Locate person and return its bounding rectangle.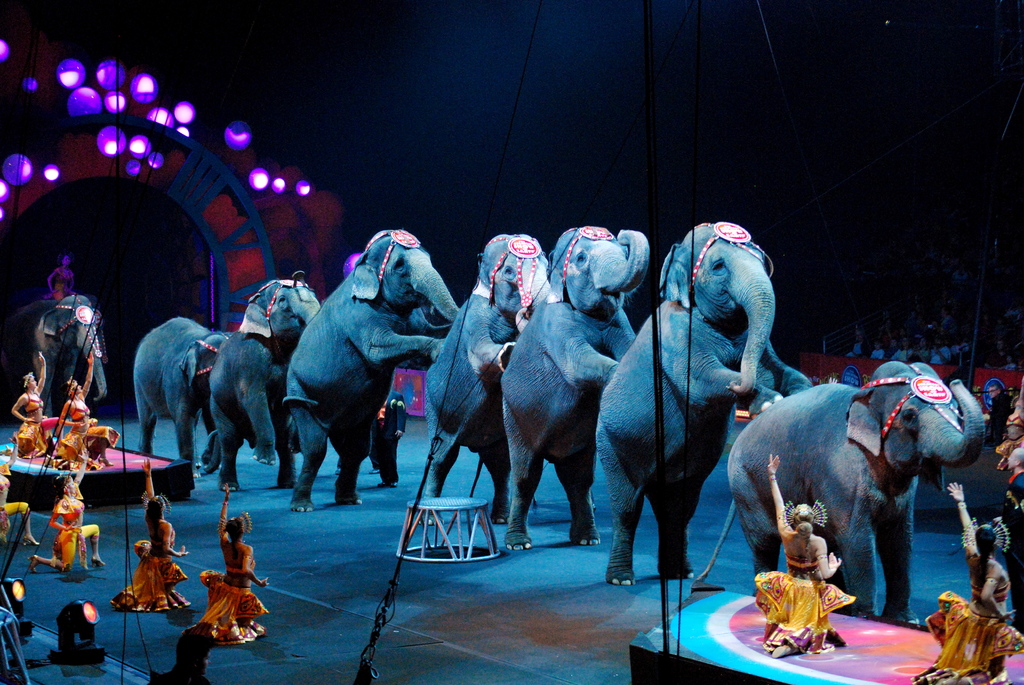
{"left": 0, "top": 430, "right": 47, "bottom": 556}.
